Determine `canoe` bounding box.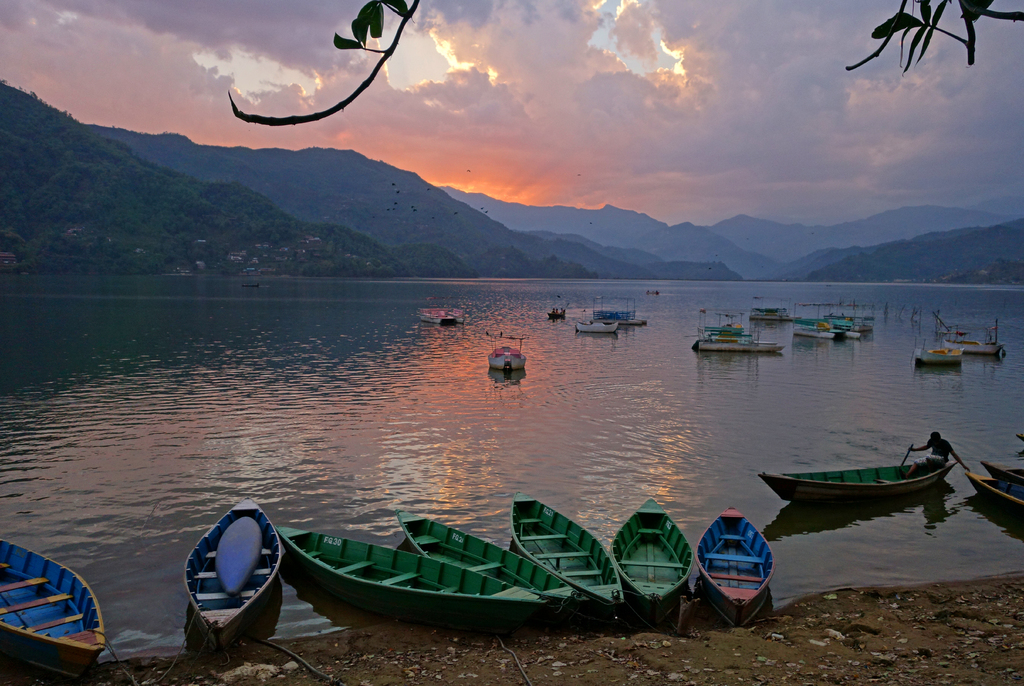
Determined: l=611, t=498, r=689, b=619.
